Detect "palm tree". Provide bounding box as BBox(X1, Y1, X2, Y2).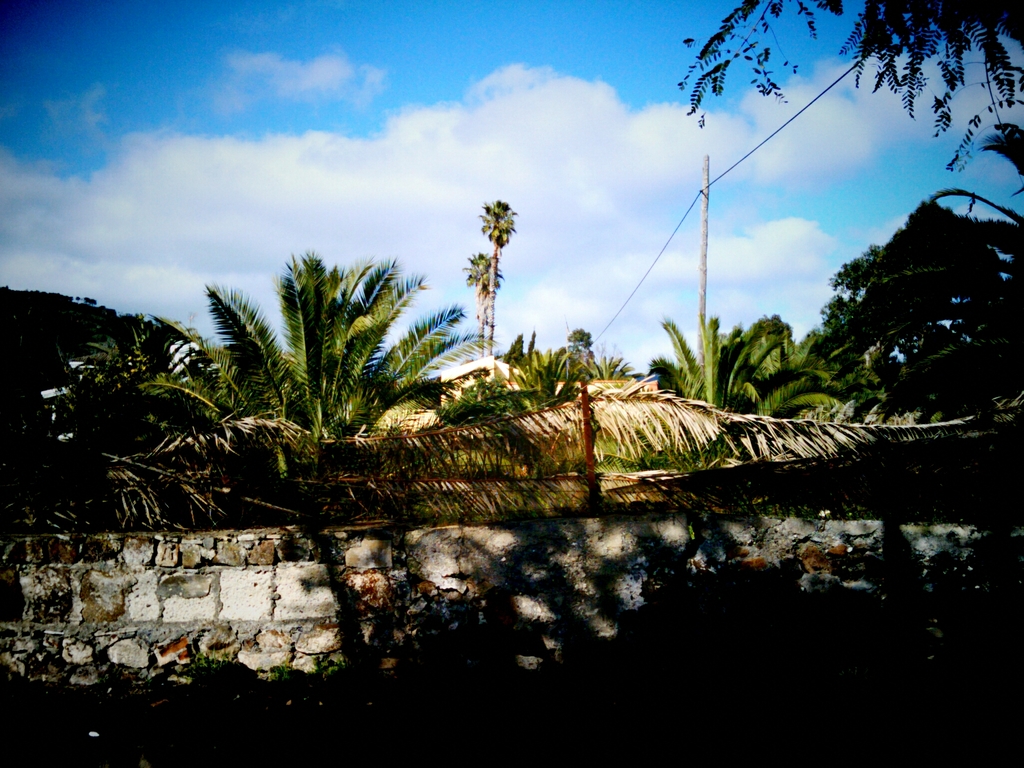
BBox(215, 252, 429, 490).
